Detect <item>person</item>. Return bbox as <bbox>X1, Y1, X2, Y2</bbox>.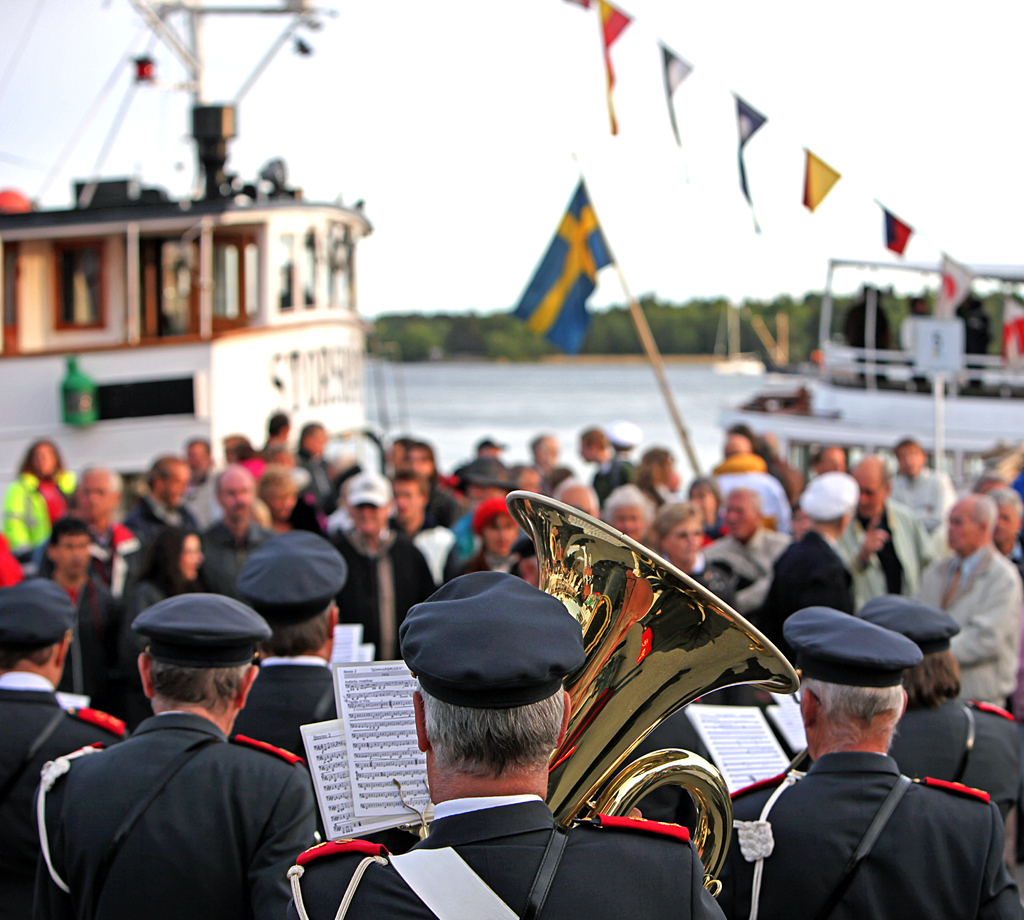
<bbox>886, 441, 955, 525</bbox>.
